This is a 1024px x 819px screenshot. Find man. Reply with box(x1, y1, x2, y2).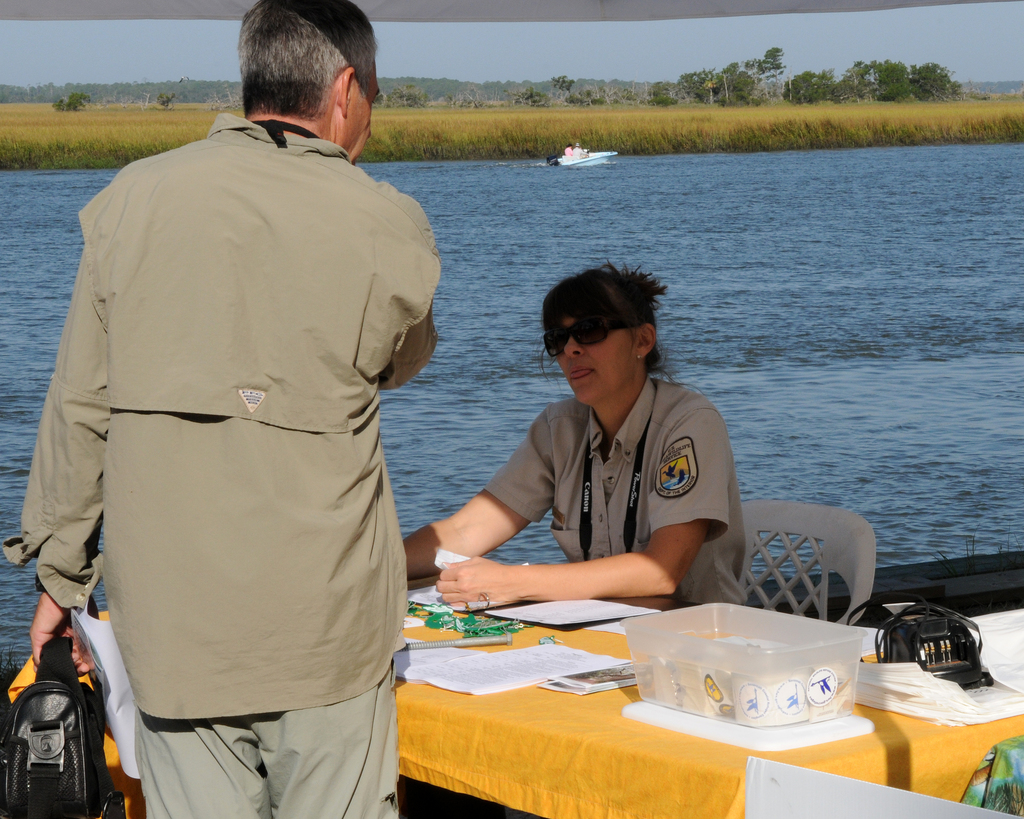
box(0, 0, 438, 818).
